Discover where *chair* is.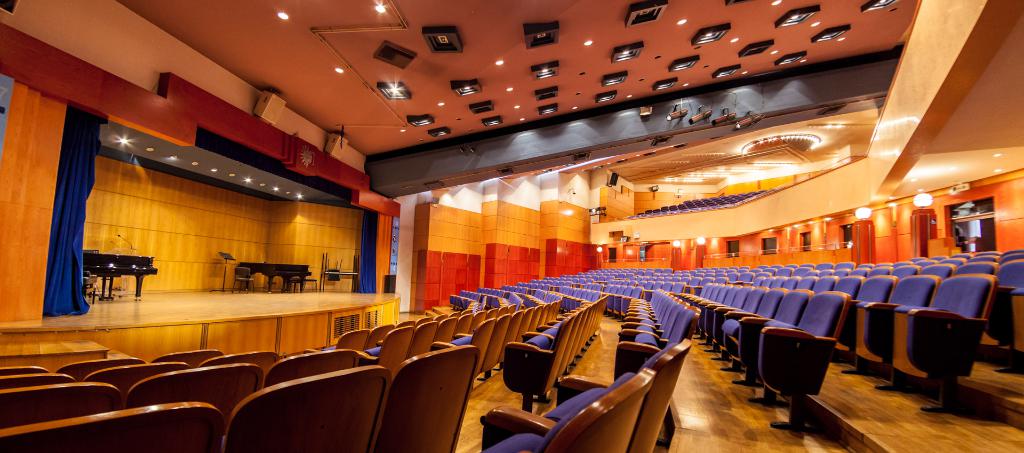
Discovered at Rect(740, 289, 811, 404).
